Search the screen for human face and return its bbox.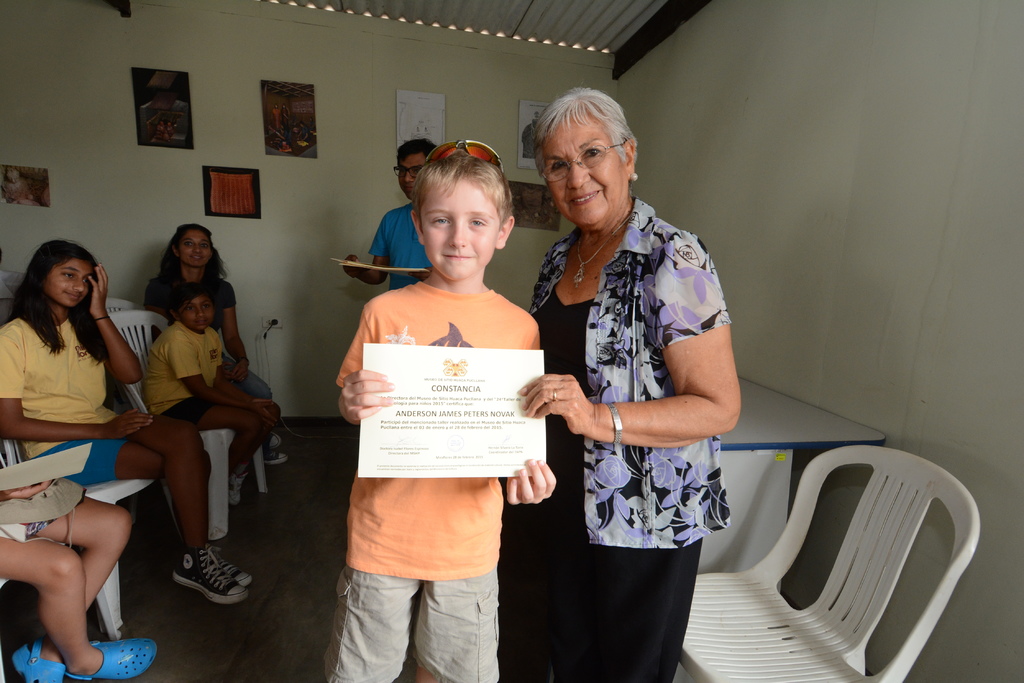
Found: [545, 113, 636, 225].
